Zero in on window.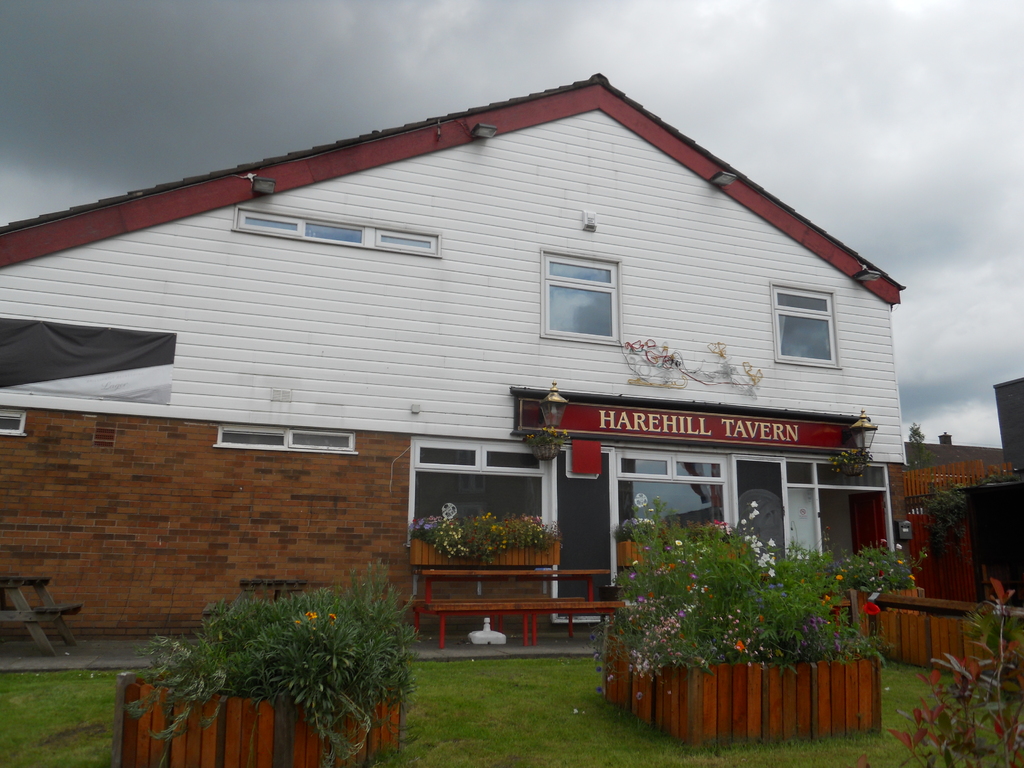
Zeroed in: (230,207,443,258).
